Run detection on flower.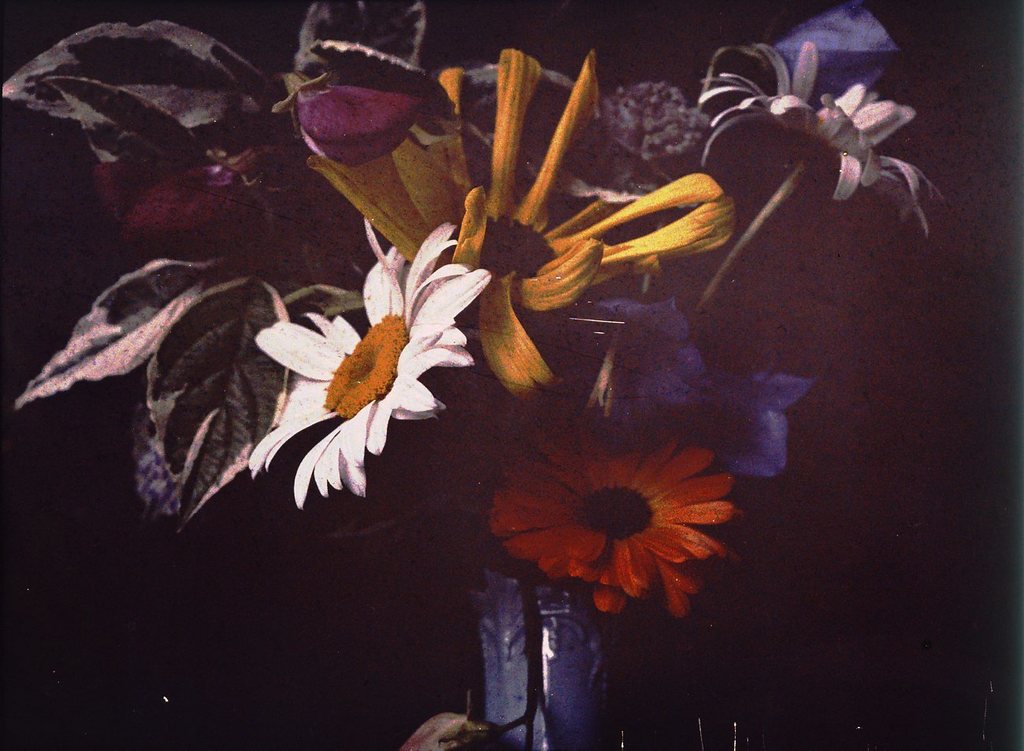
Result: select_region(291, 74, 419, 165).
